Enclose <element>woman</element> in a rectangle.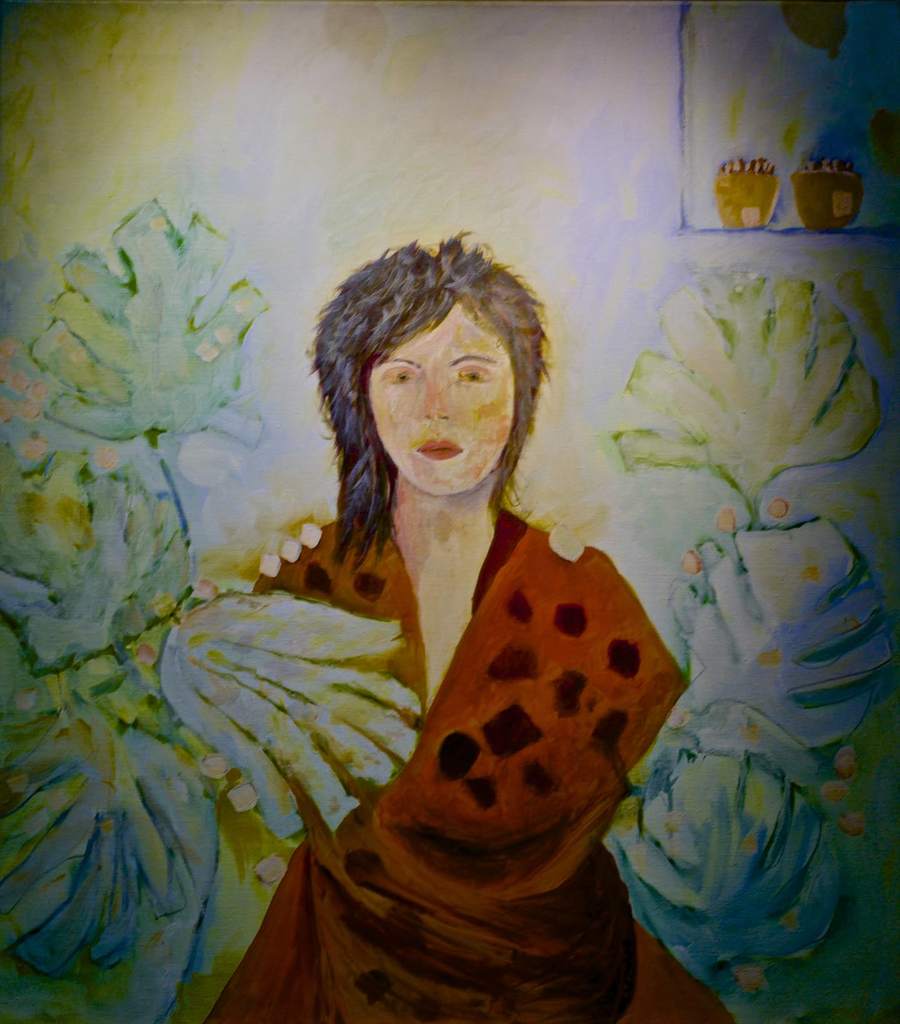
left=155, top=246, right=714, bottom=1009.
